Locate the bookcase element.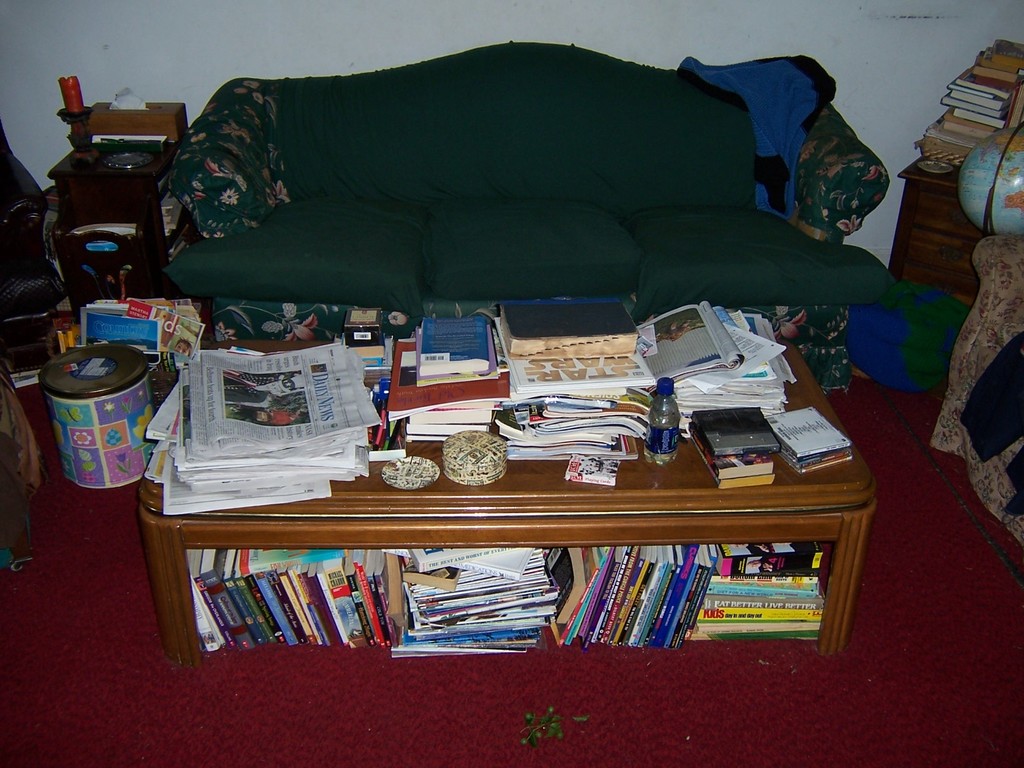
Element bbox: {"x1": 179, "y1": 502, "x2": 874, "y2": 668}.
